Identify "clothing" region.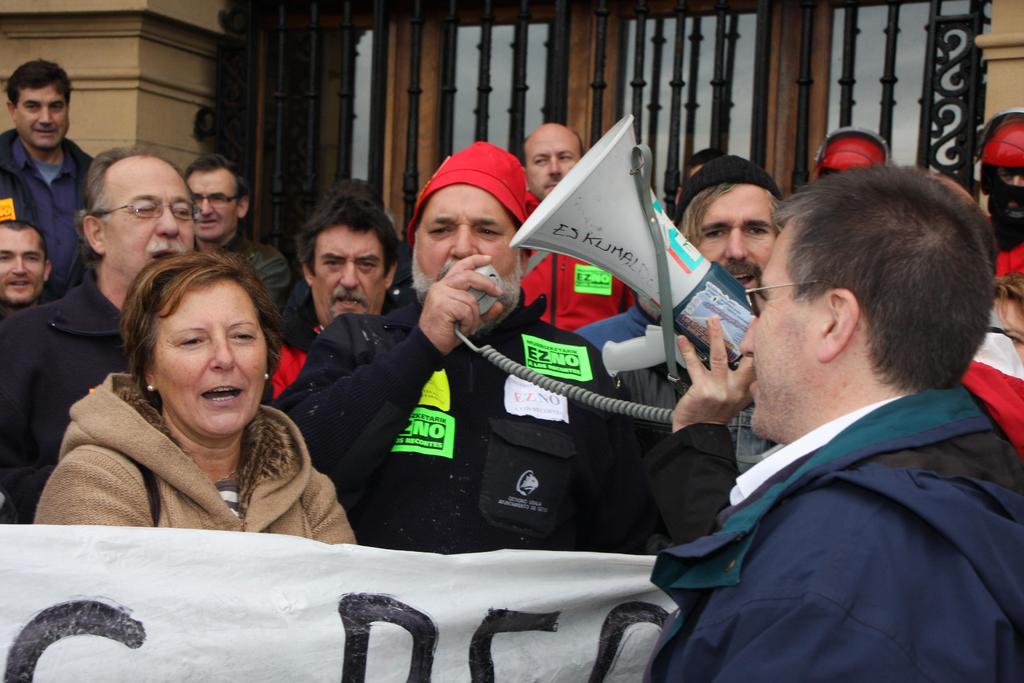
Region: <box>0,125,101,299</box>.
